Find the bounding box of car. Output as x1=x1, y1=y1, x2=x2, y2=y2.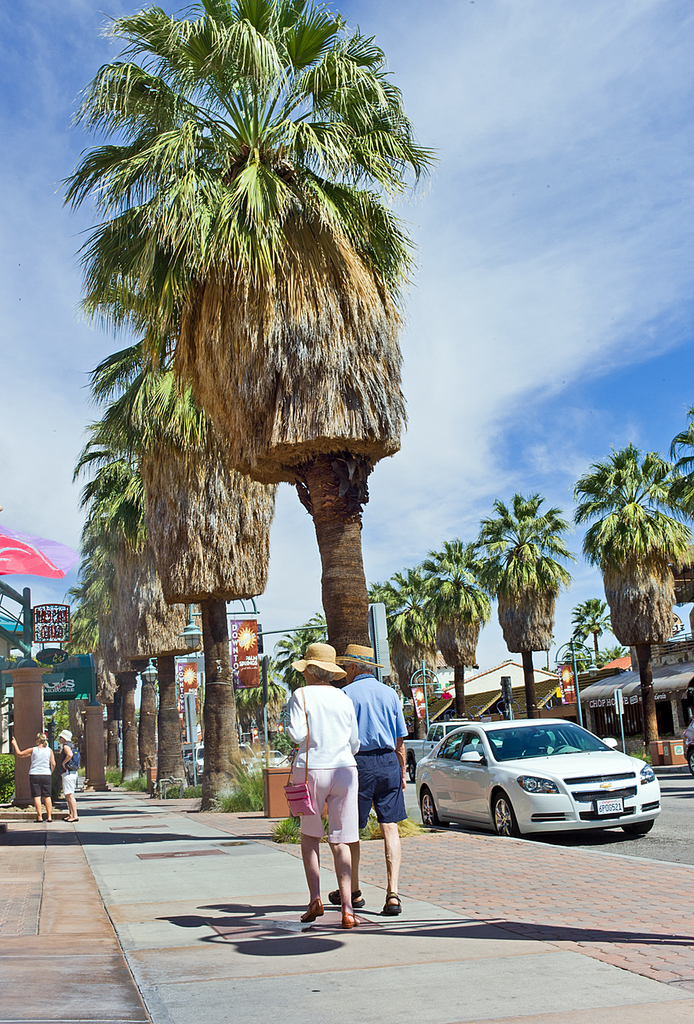
x1=416, y1=716, x2=658, y2=841.
